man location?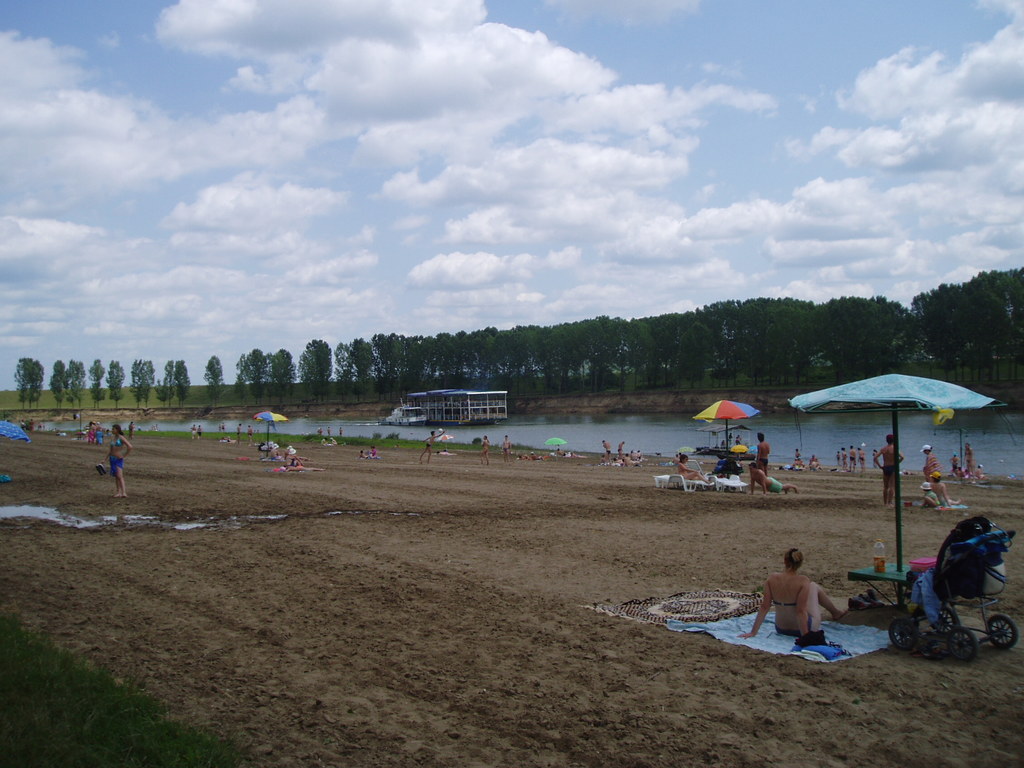
[x1=961, y1=445, x2=975, y2=476]
